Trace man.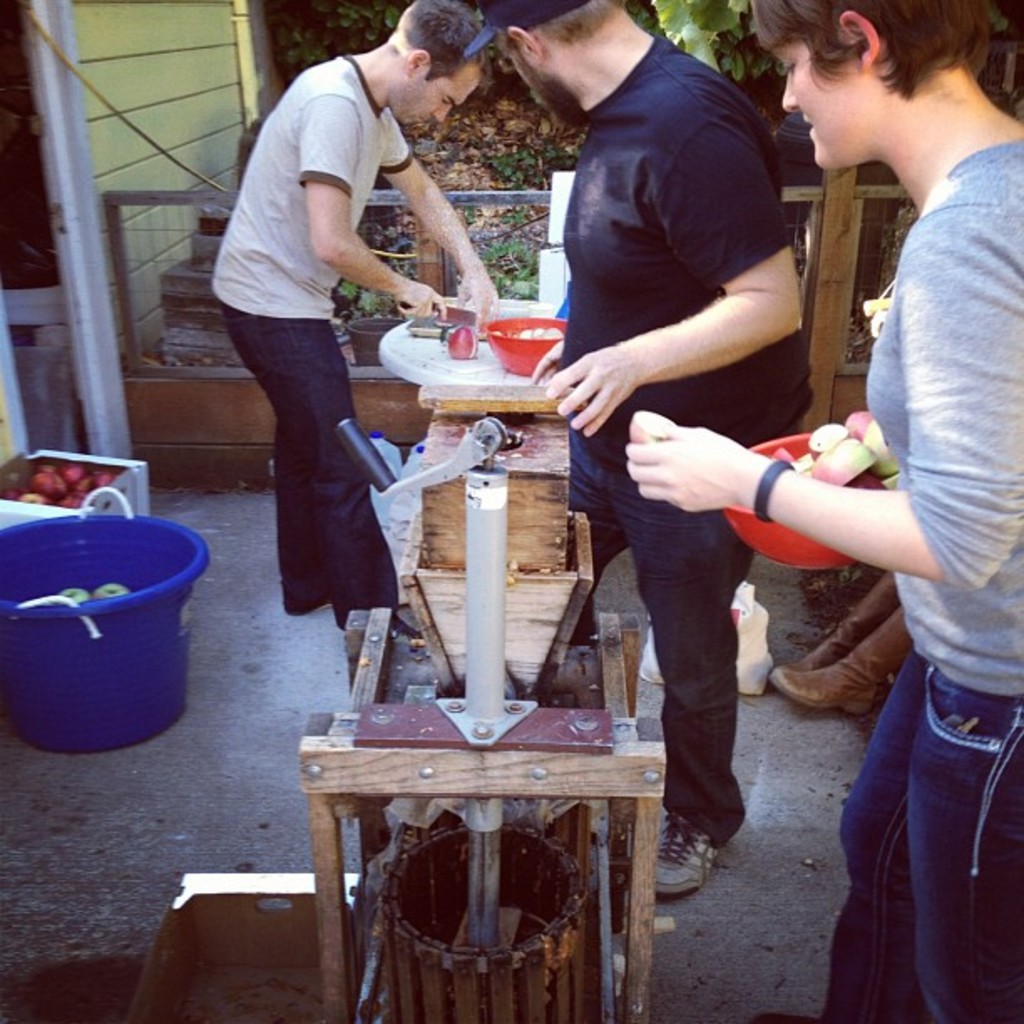
Traced to <bbox>202, 0, 497, 632</bbox>.
